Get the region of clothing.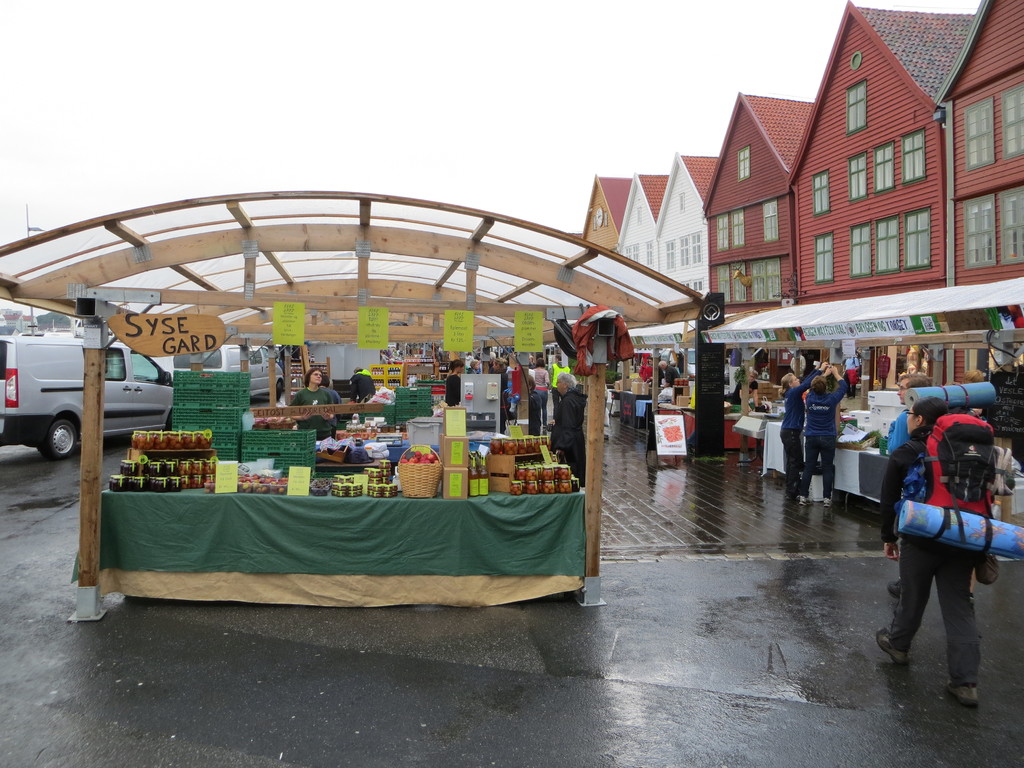
877/429/969/648.
